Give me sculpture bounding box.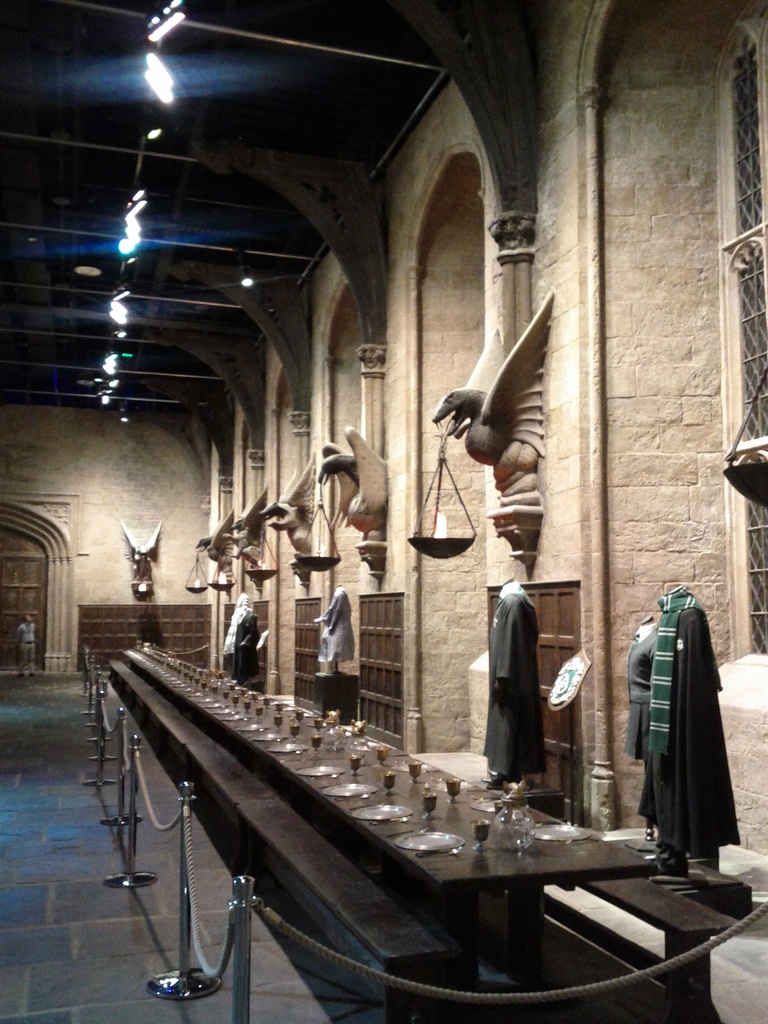
box=[315, 431, 380, 541].
